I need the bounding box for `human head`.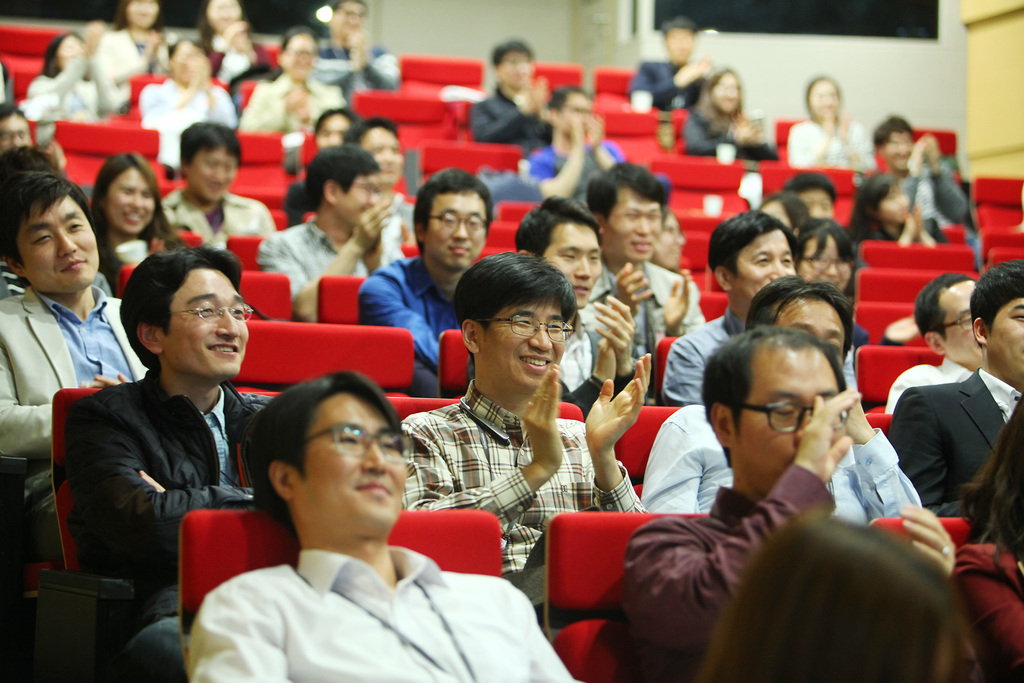
Here it is: bbox=[699, 327, 845, 497].
